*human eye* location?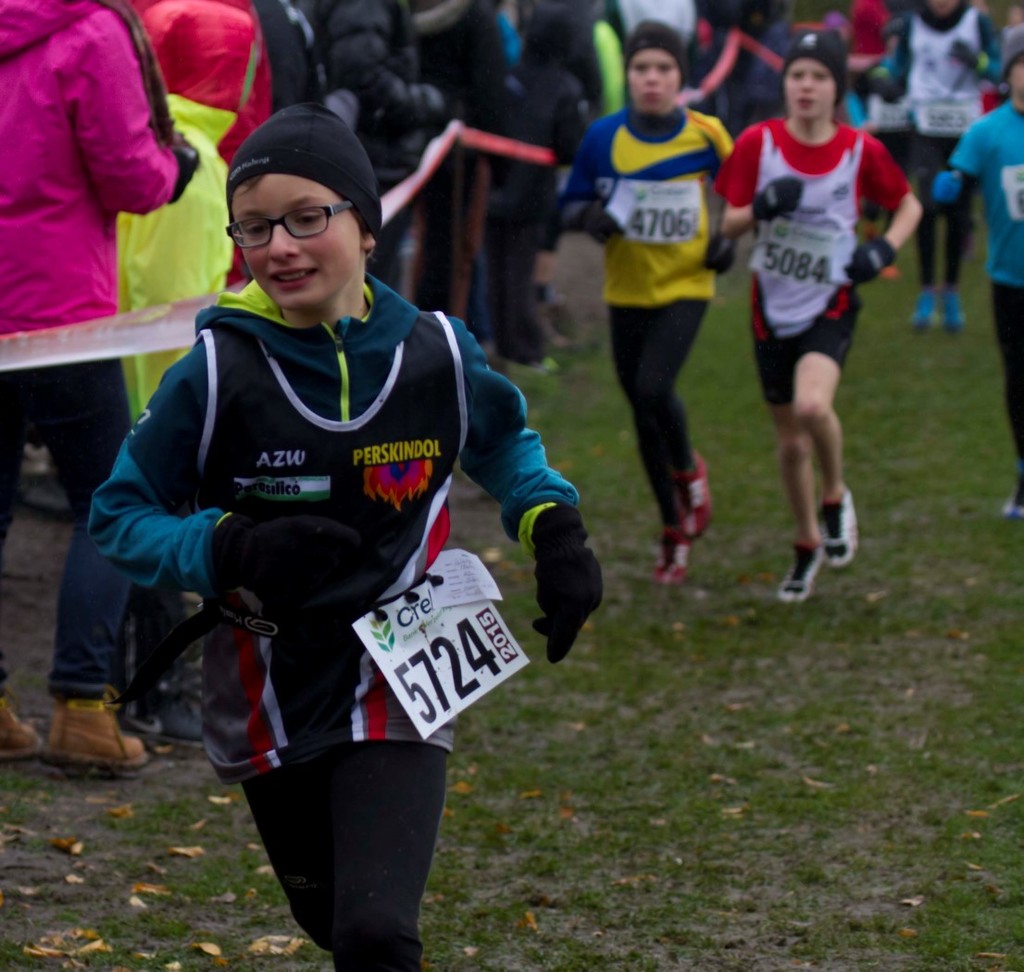
241, 217, 276, 243
